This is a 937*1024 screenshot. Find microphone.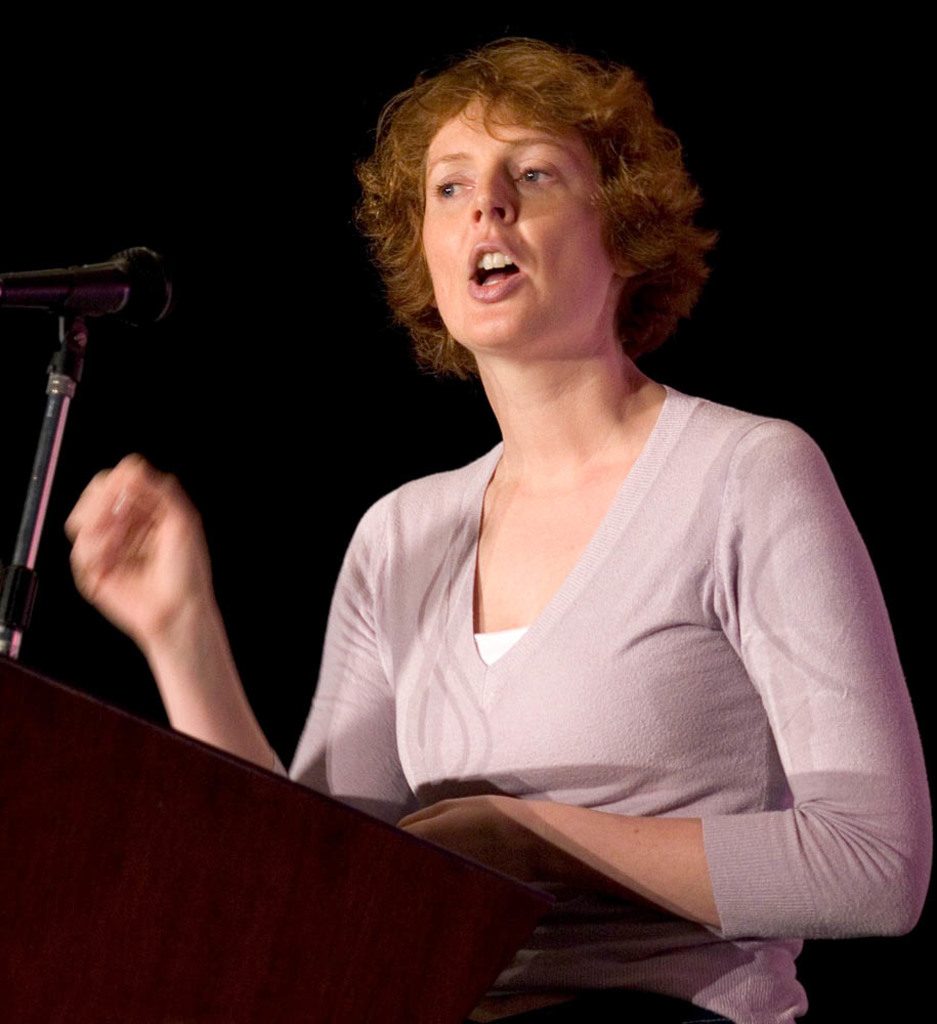
Bounding box: x1=0 y1=234 x2=182 y2=334.
